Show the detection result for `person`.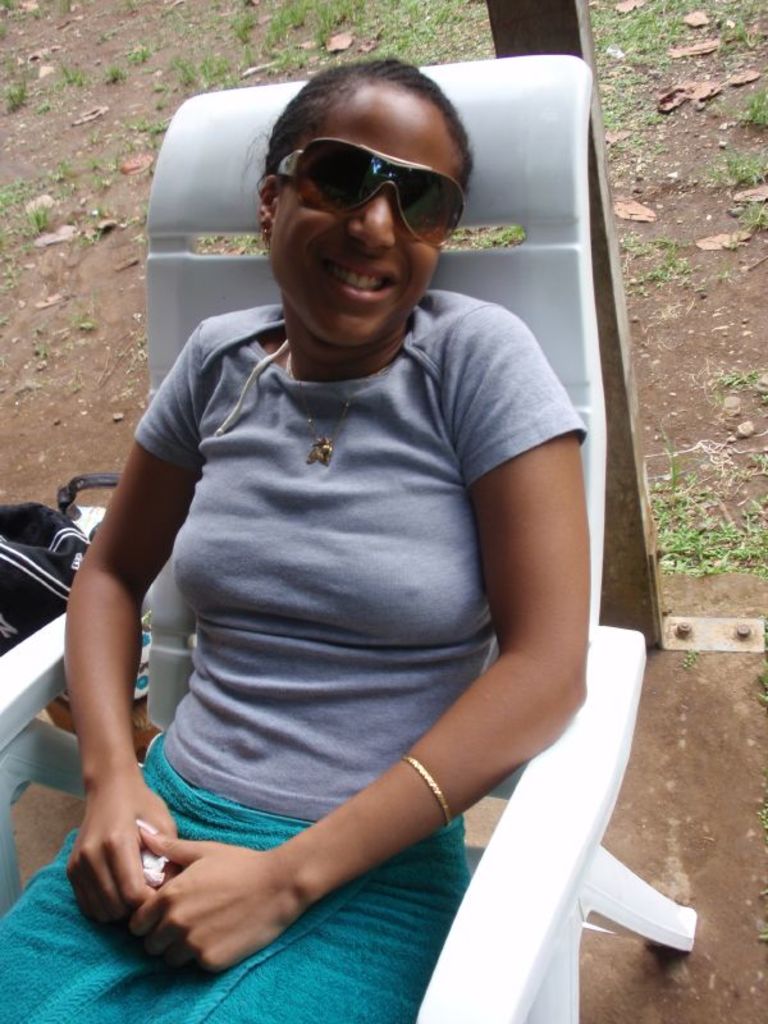
<bbox>78, 46, 599, 1009</bbox>.
